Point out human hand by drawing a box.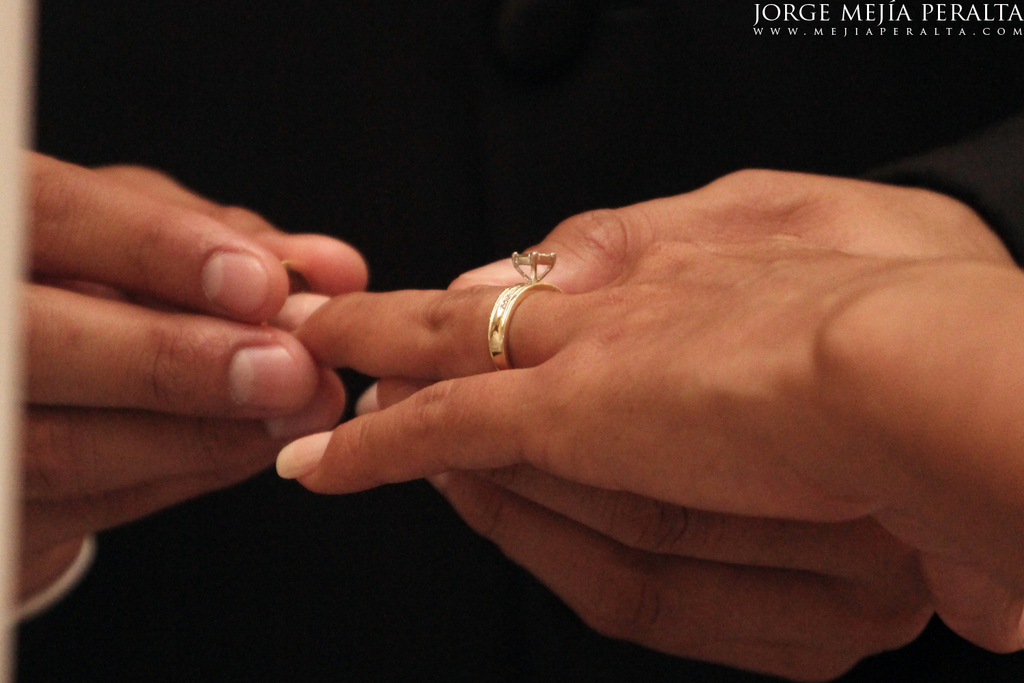
(x1=266, y1=238, x2=983, y2=525).
